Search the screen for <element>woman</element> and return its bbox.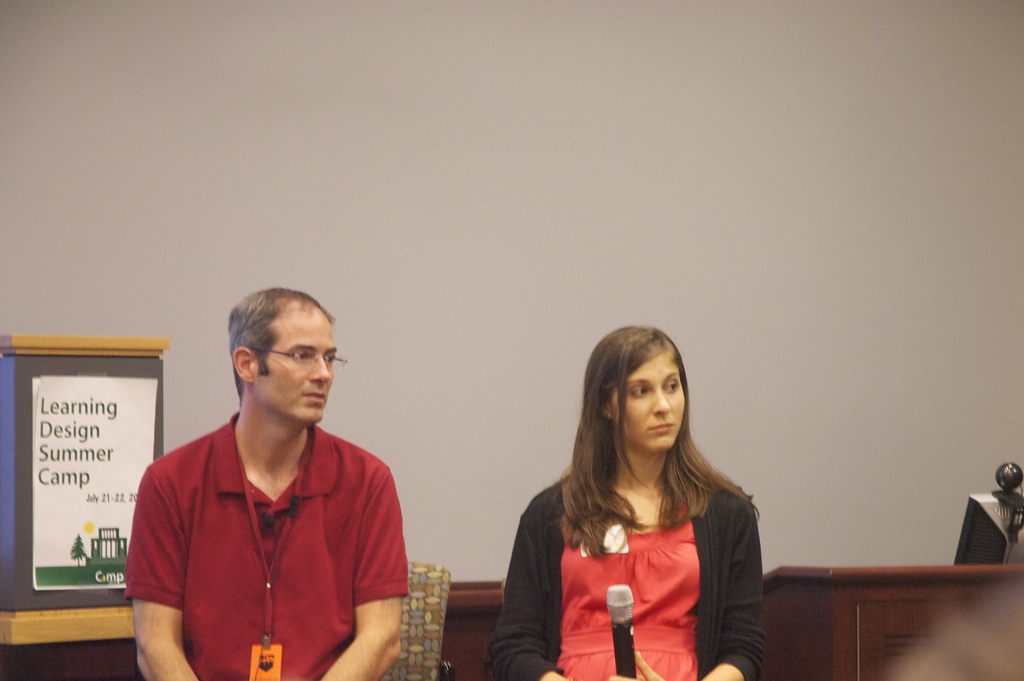
Found: {"left": 513, "top": 340, "right": 758, "bottom": 680}.
